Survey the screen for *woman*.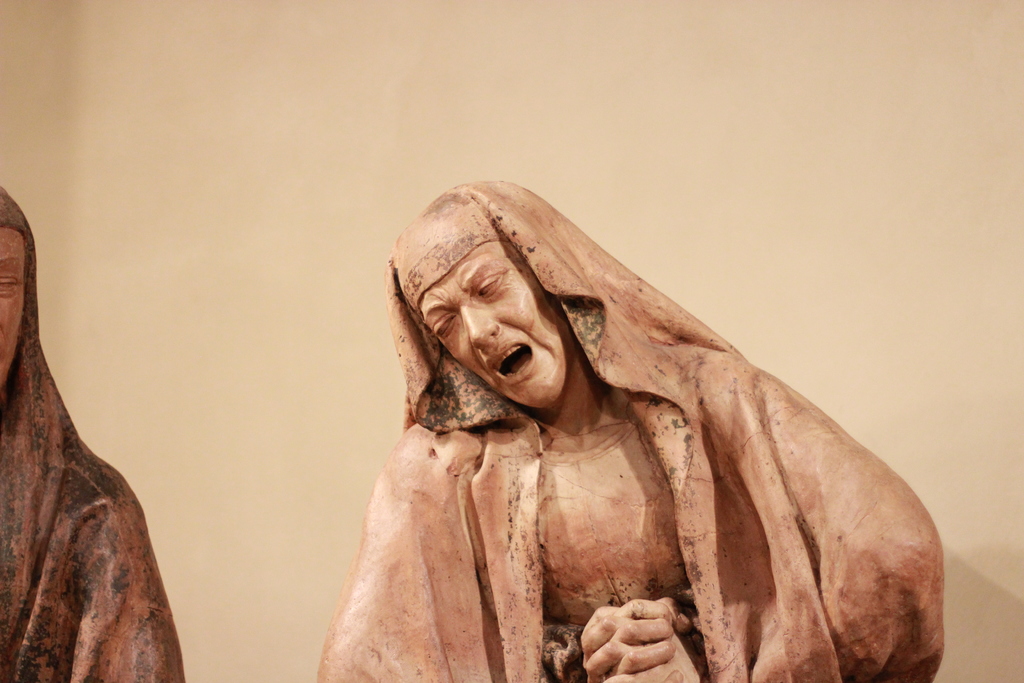
Survey found: box(282, 179, 947, 668).
